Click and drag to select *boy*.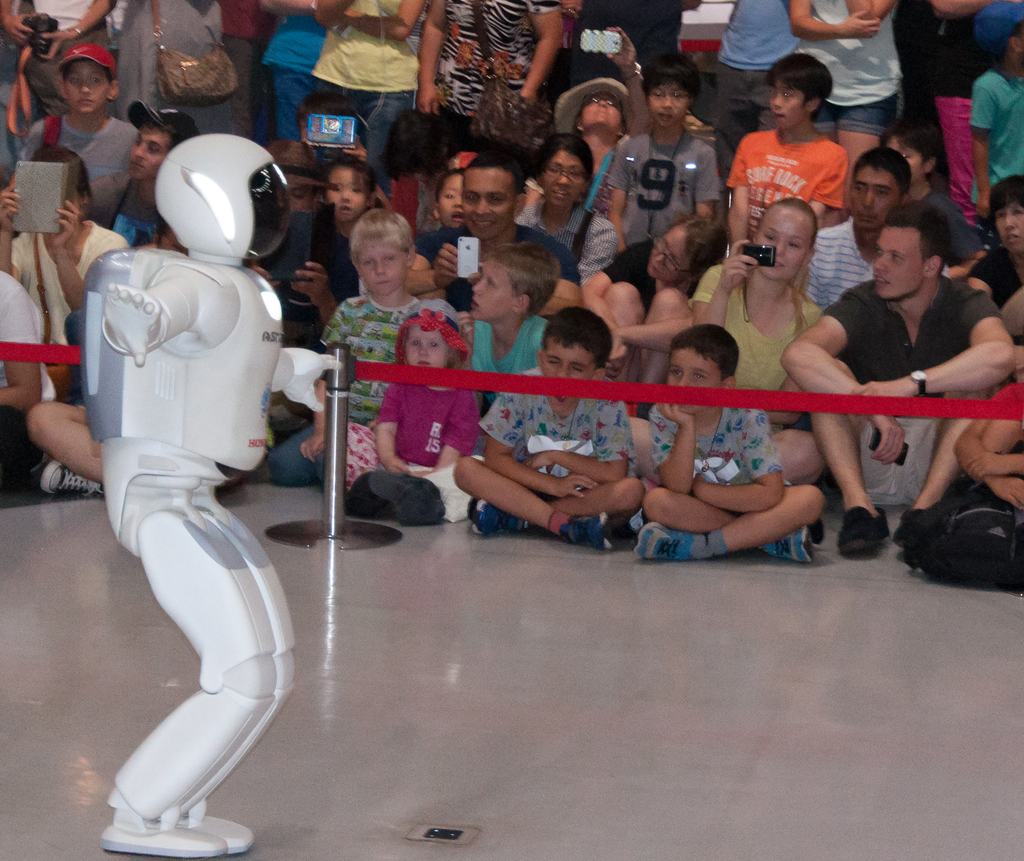
Selection: rect(0, 145, 129, 363).
